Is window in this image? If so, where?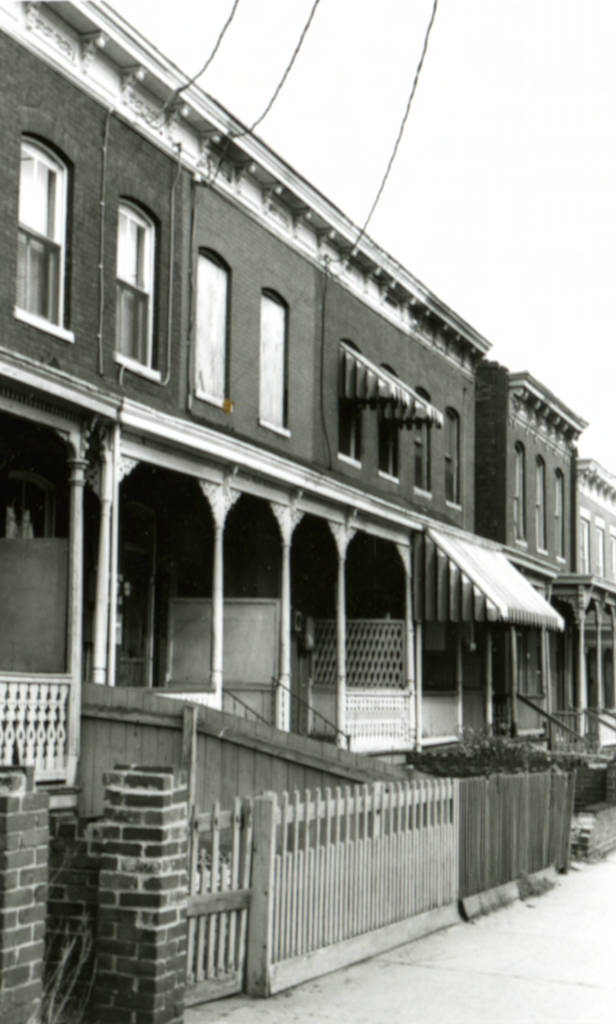
Yes, at 111,204,163,384.
